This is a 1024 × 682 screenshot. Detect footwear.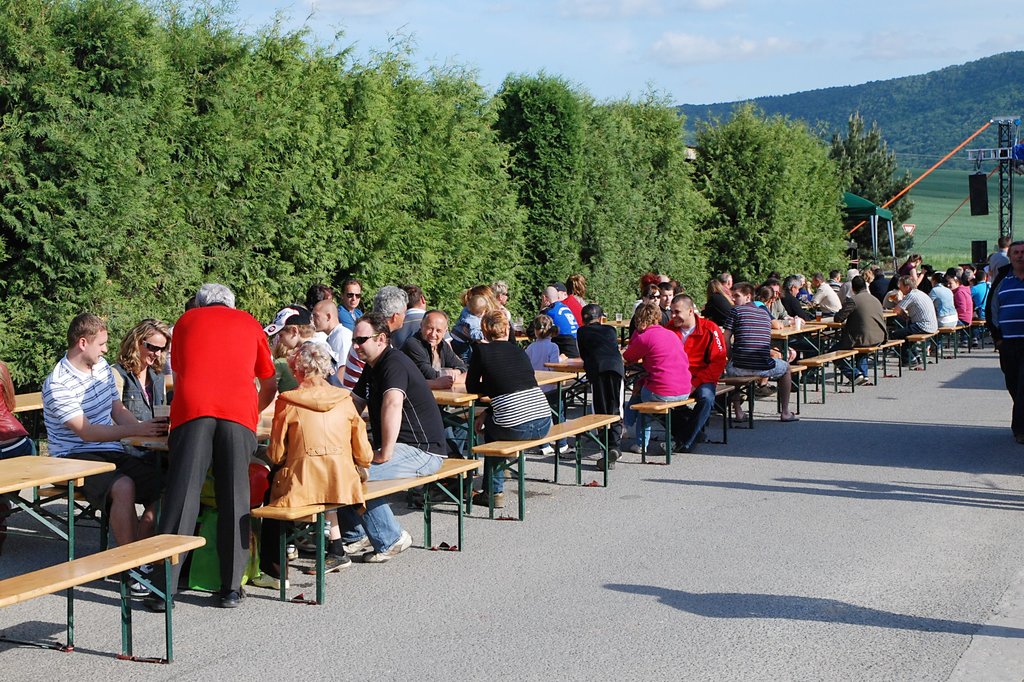
[left=606, top=458, right=615, bottom=467].
